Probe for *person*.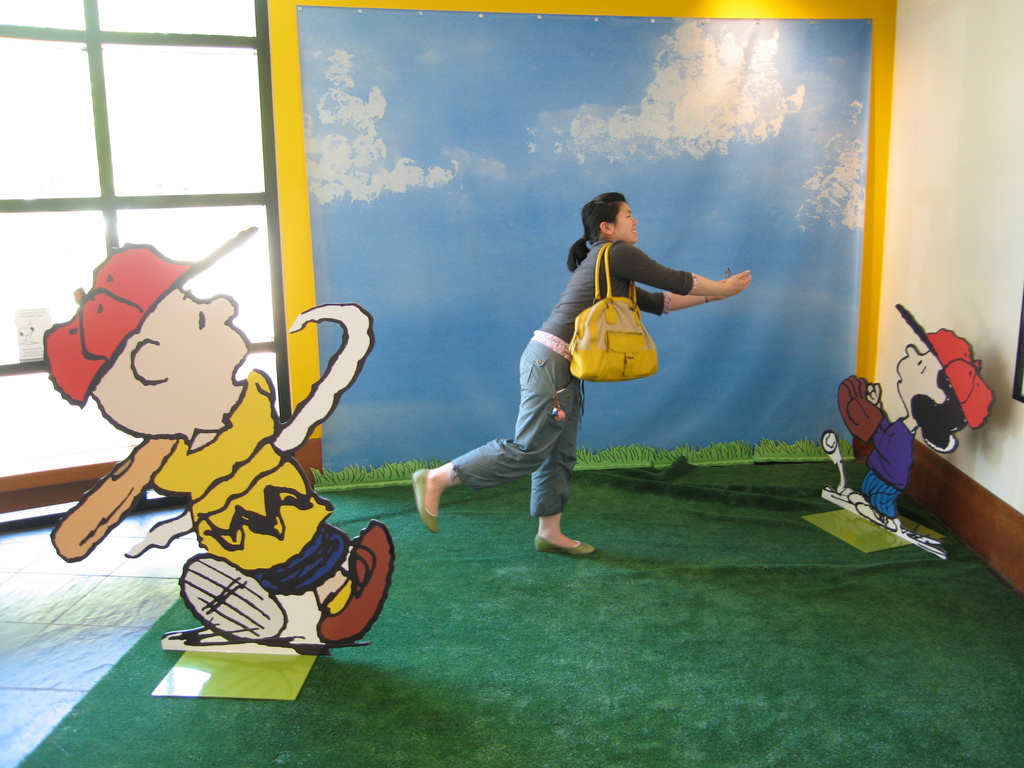
Probe result: x1=44 y1=227 x2=400 y2=636.
